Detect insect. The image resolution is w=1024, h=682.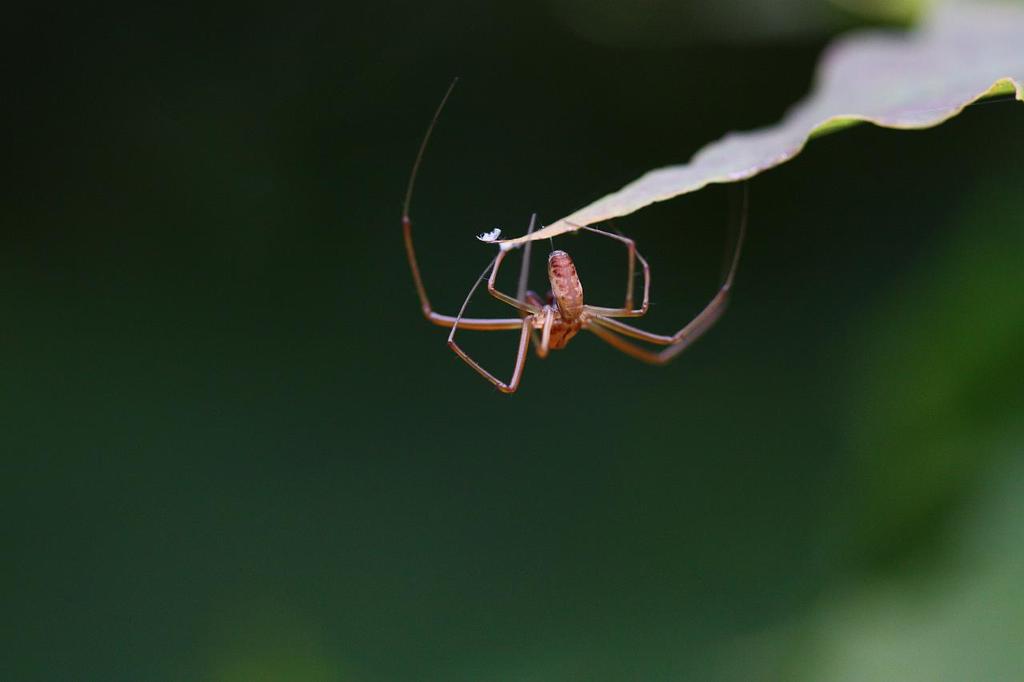
[404, 72, 754, 399].
